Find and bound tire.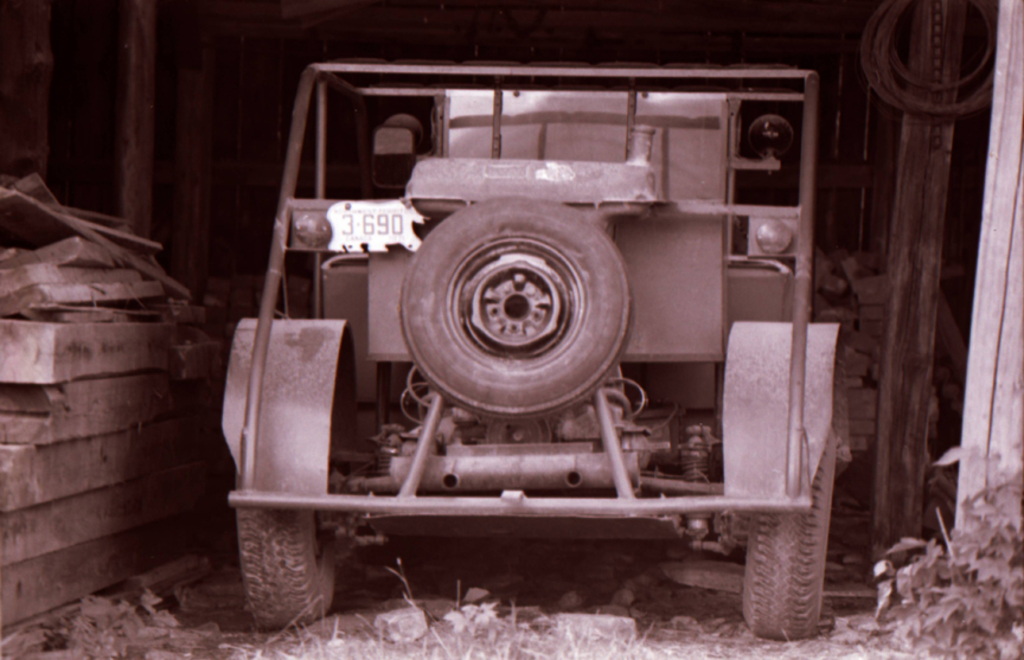
Bound: (731,496,833,651).
